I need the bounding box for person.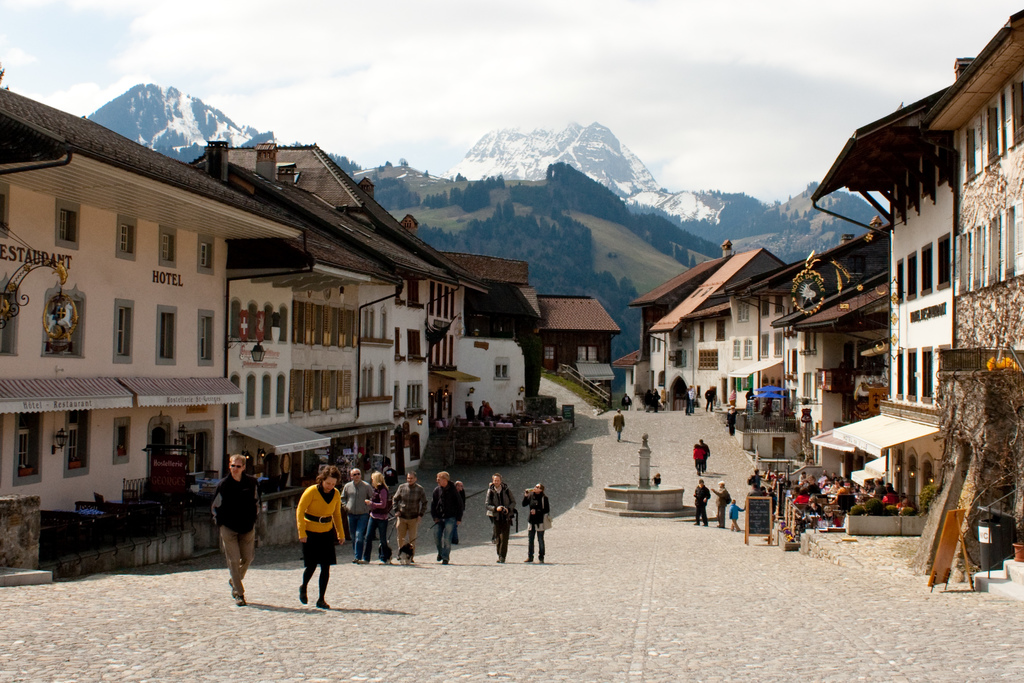
Here it is: crop(726, 405, 737, 438).
